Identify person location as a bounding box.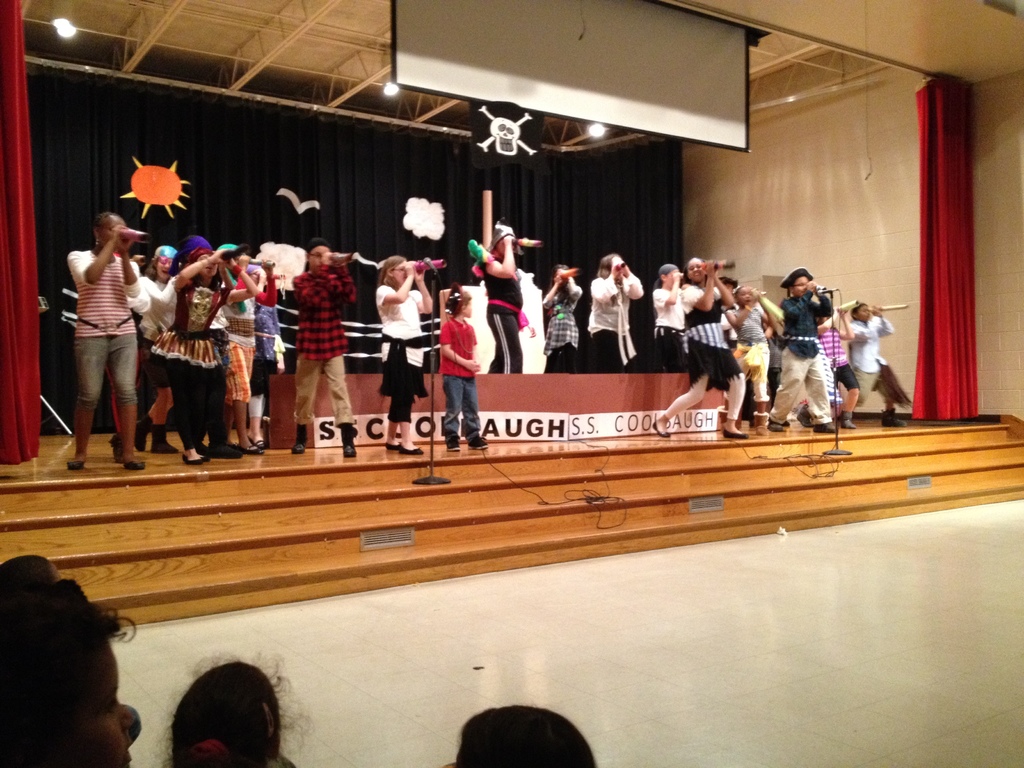
{"left": 816, "top": 314, "right": 860, "bottom": 430}.
